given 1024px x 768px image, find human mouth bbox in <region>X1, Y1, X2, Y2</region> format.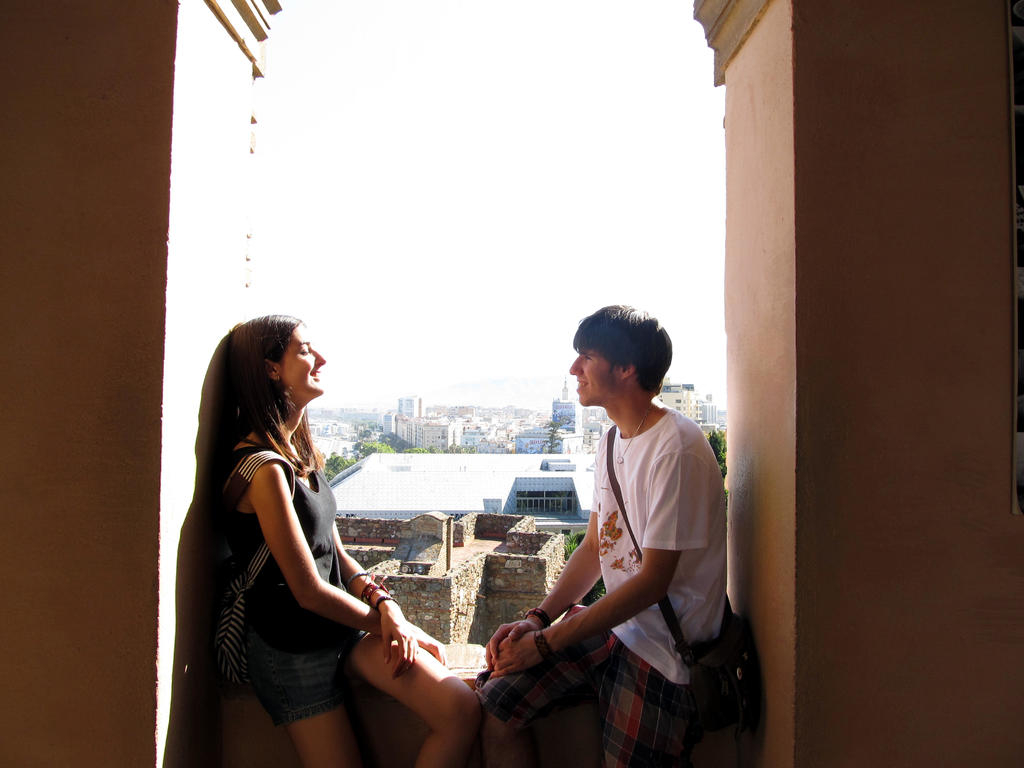
<region>571, 378, 587, 394</region>.
